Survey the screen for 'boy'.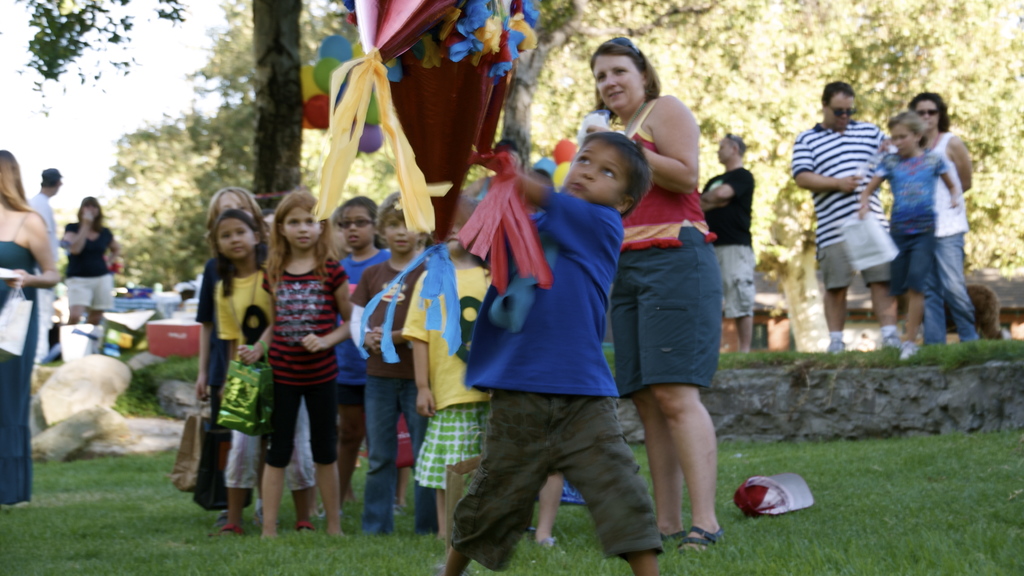
Survey found: region(436, 116, 668, 564).
